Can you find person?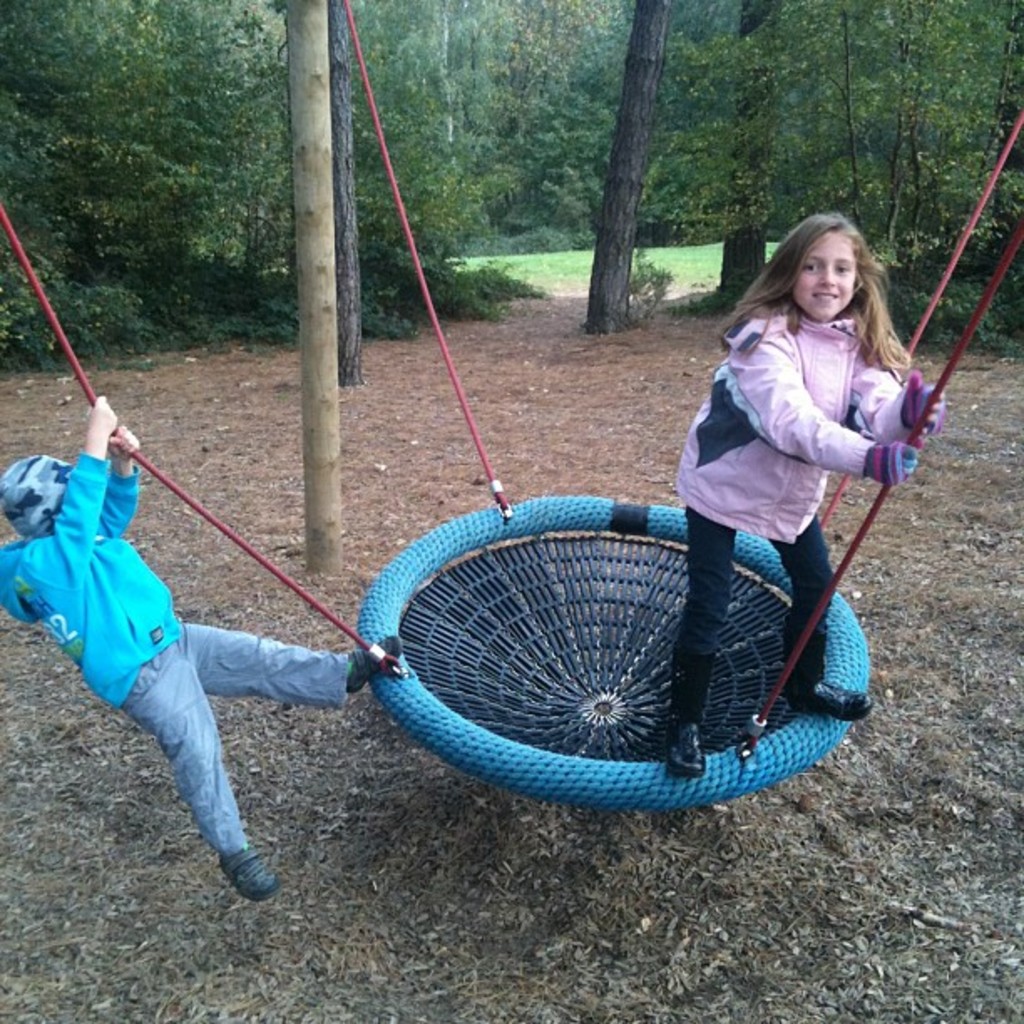
Yes, bounding box: (671,214,942,781).
